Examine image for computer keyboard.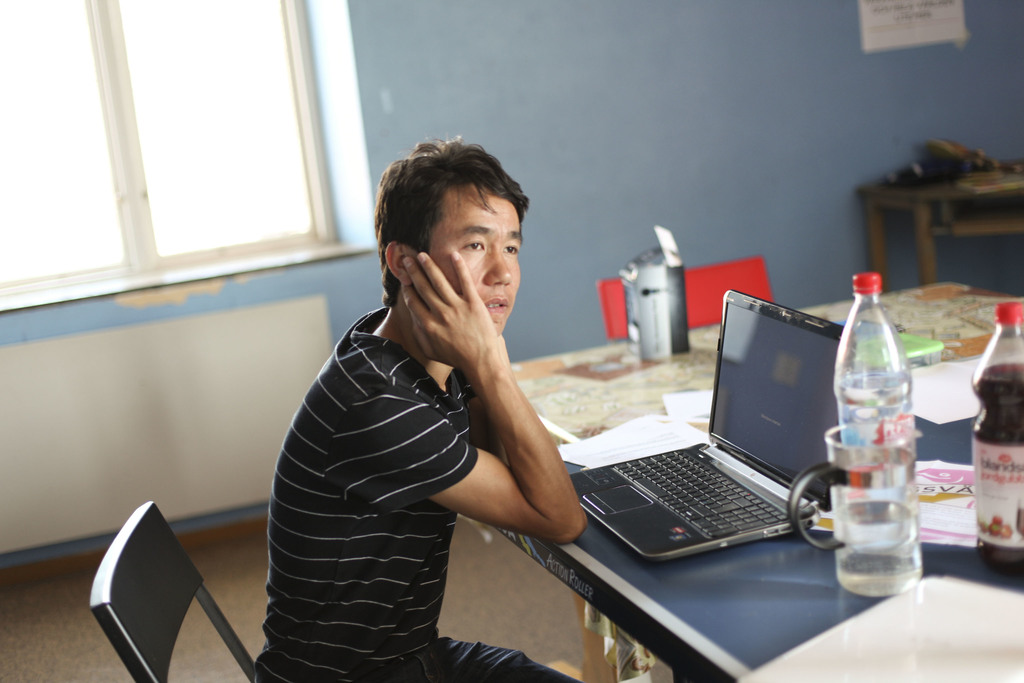
Examination result: <bbox>605, 445, 790, 543</bbox>.
